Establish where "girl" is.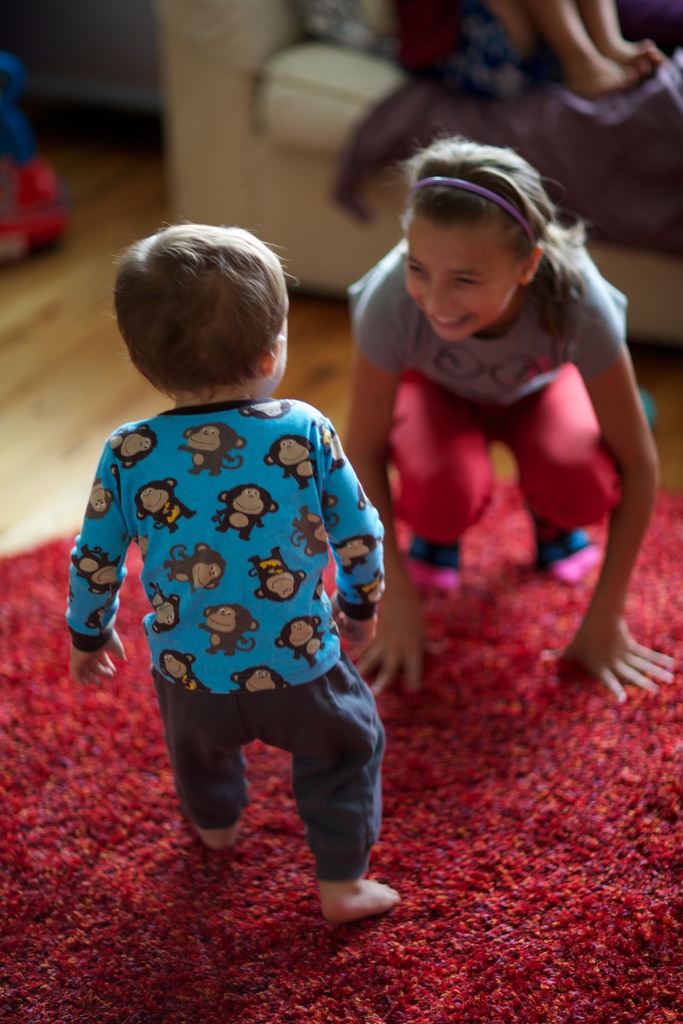
Established at 346:118:680:694.
